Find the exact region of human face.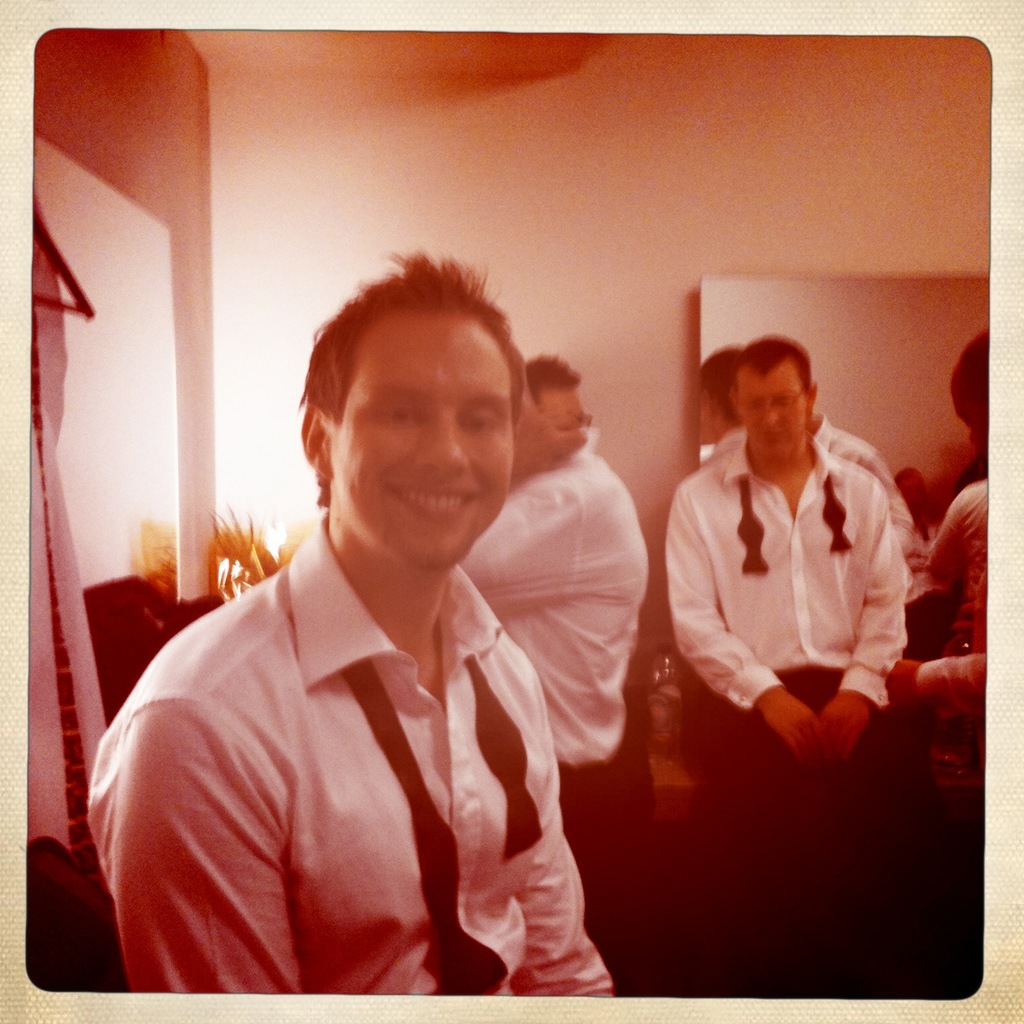
Exact region: {"x1": 327, "y1": 307, "x2": 515, "y2": 575}.
